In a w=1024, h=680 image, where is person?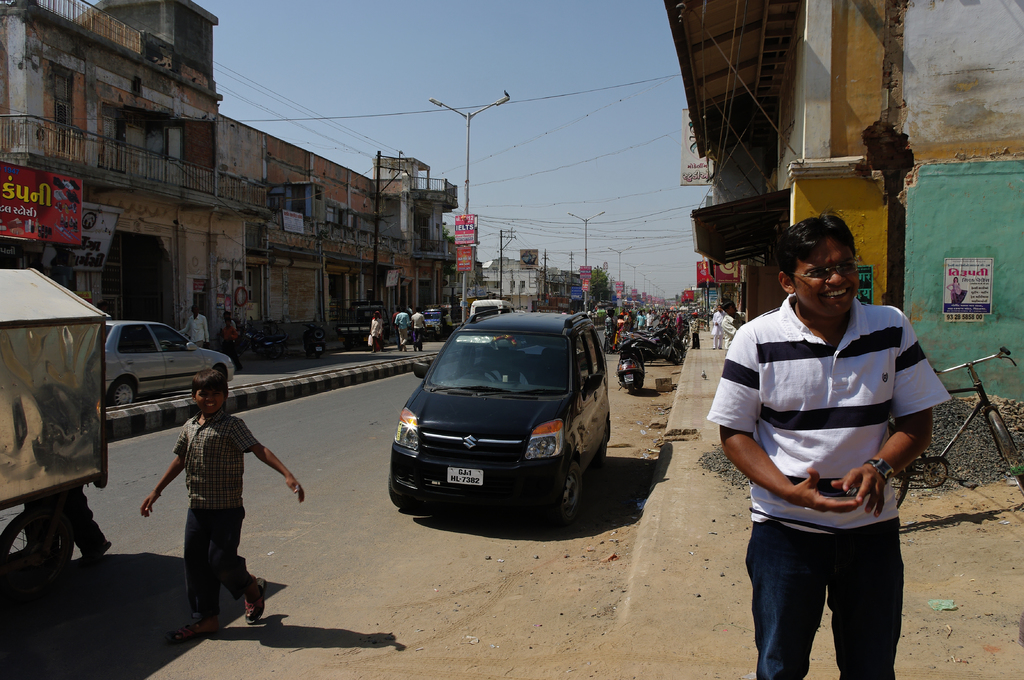
[411,304,427,349].
